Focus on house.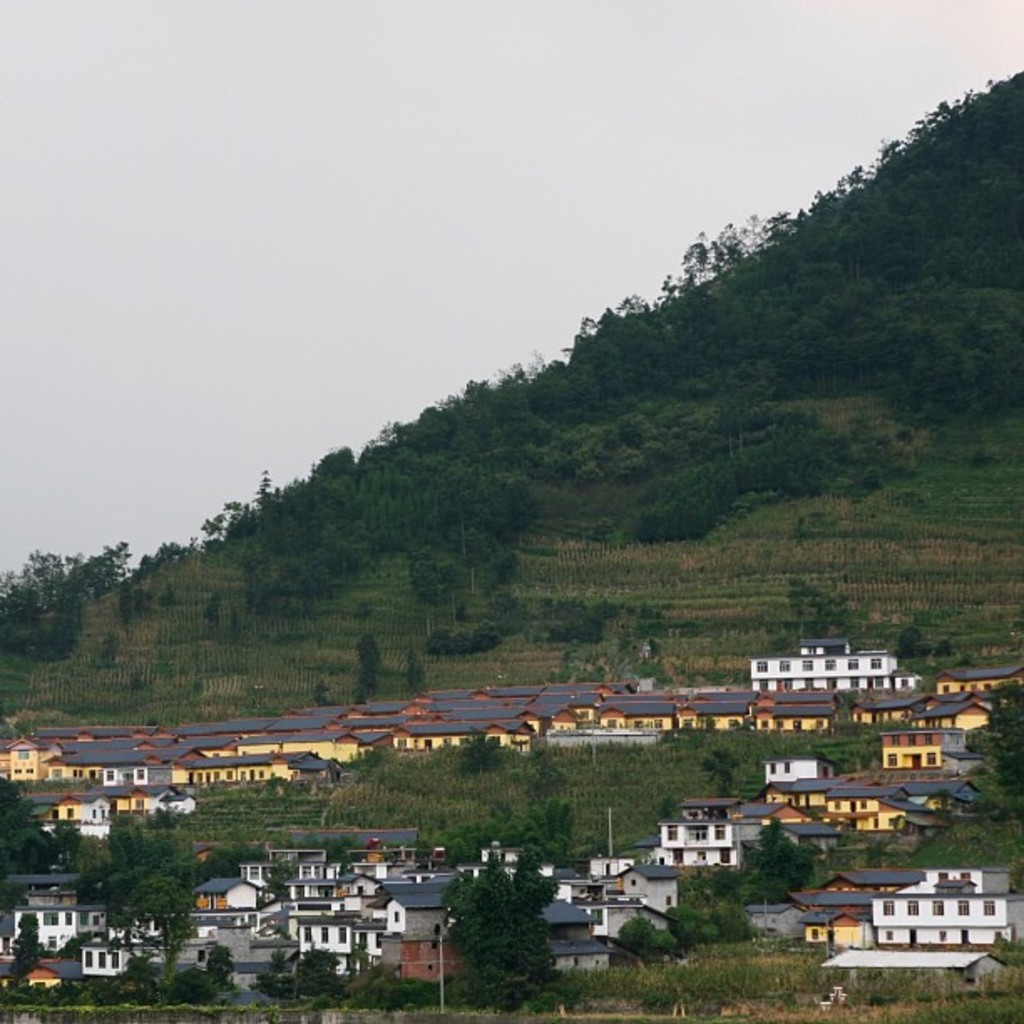
Focused at 790/862/932/949.
